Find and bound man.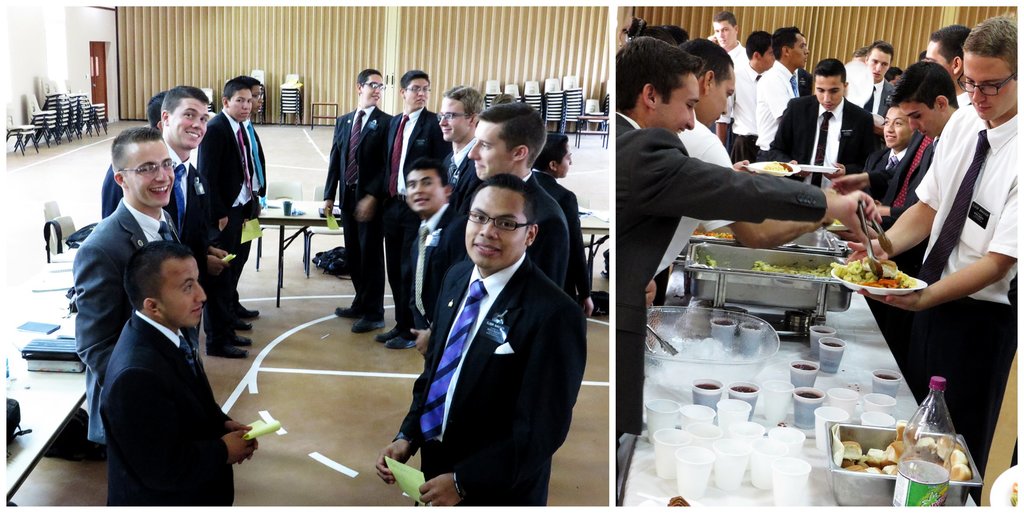
Bound: (148, 84, 215, 274).
